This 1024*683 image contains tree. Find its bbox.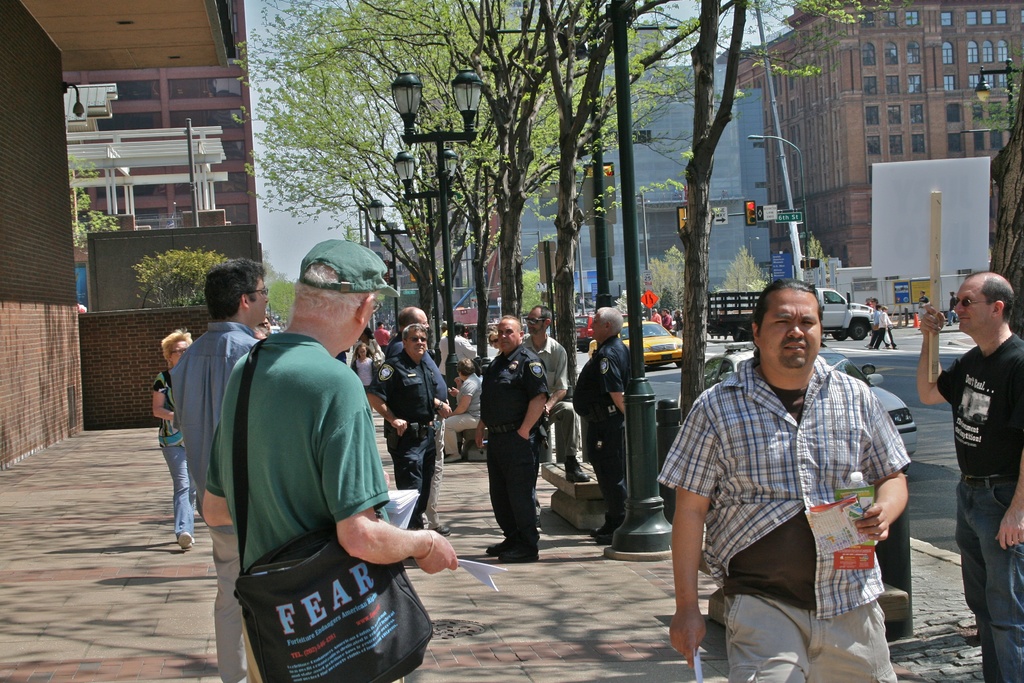
l=991, t=69, r=1023, b=340.
